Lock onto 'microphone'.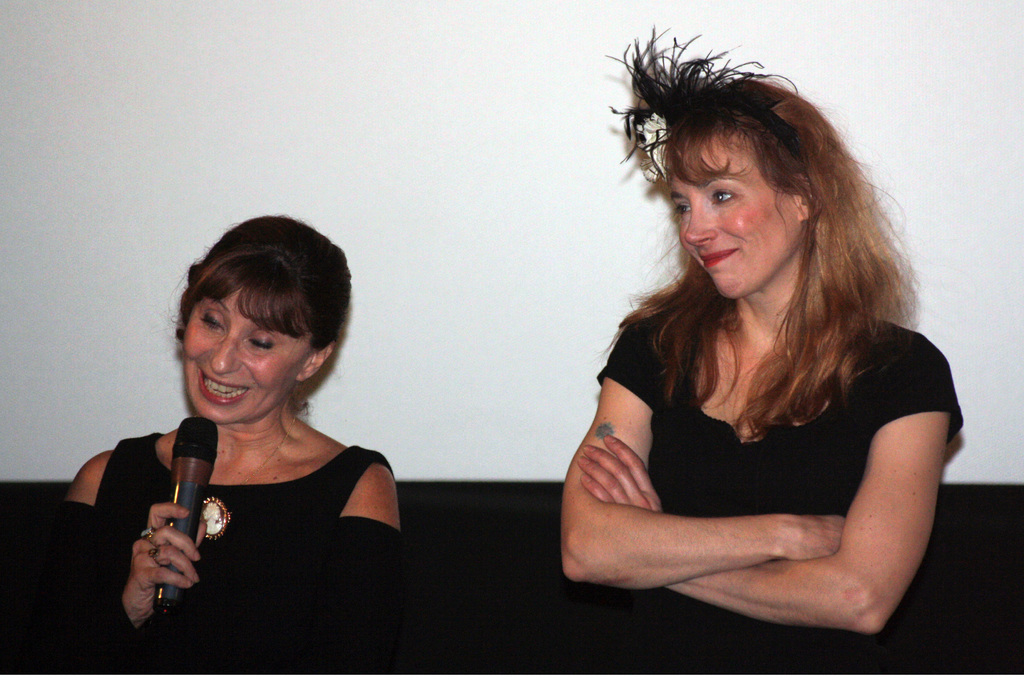
Locked: 169, 409, 223, 609.
